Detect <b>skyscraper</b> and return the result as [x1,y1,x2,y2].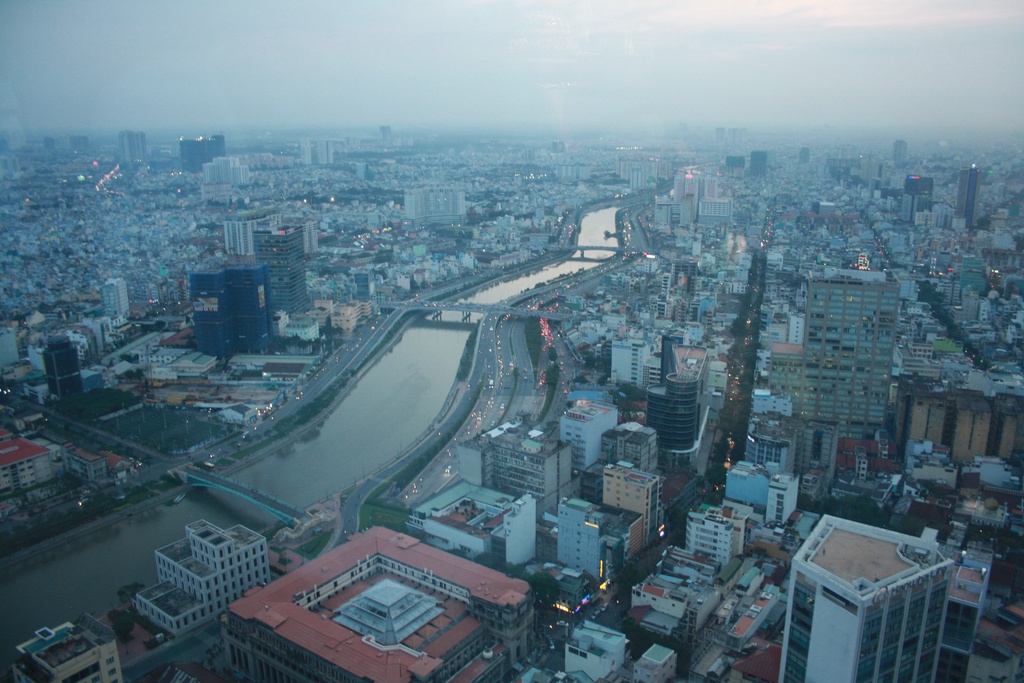
[748,422,818,481].
